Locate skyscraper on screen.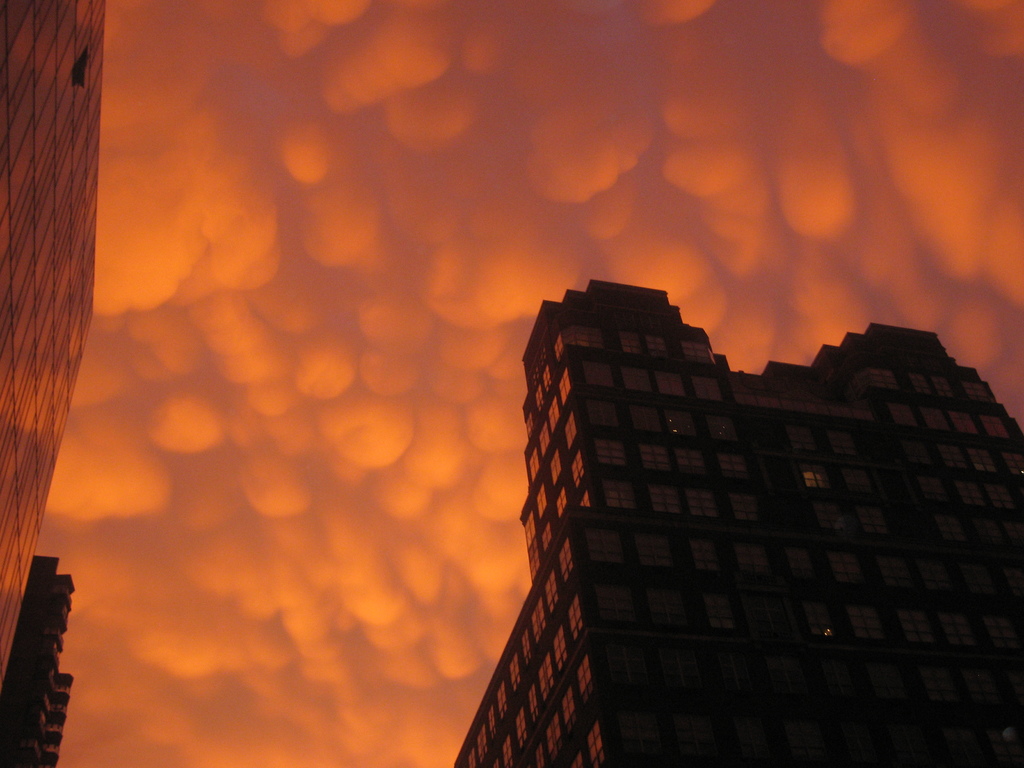
On screen at 0,0,101,682.
